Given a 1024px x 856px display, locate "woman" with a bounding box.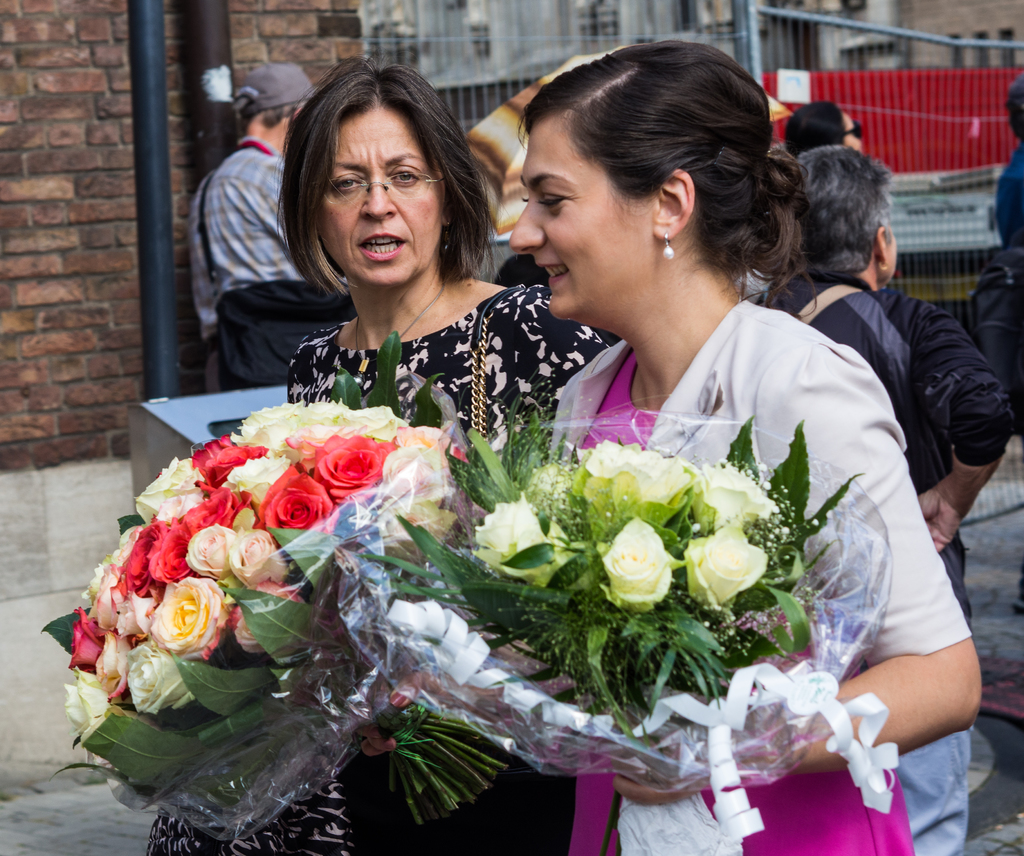
Located: [780,97,874,157].
